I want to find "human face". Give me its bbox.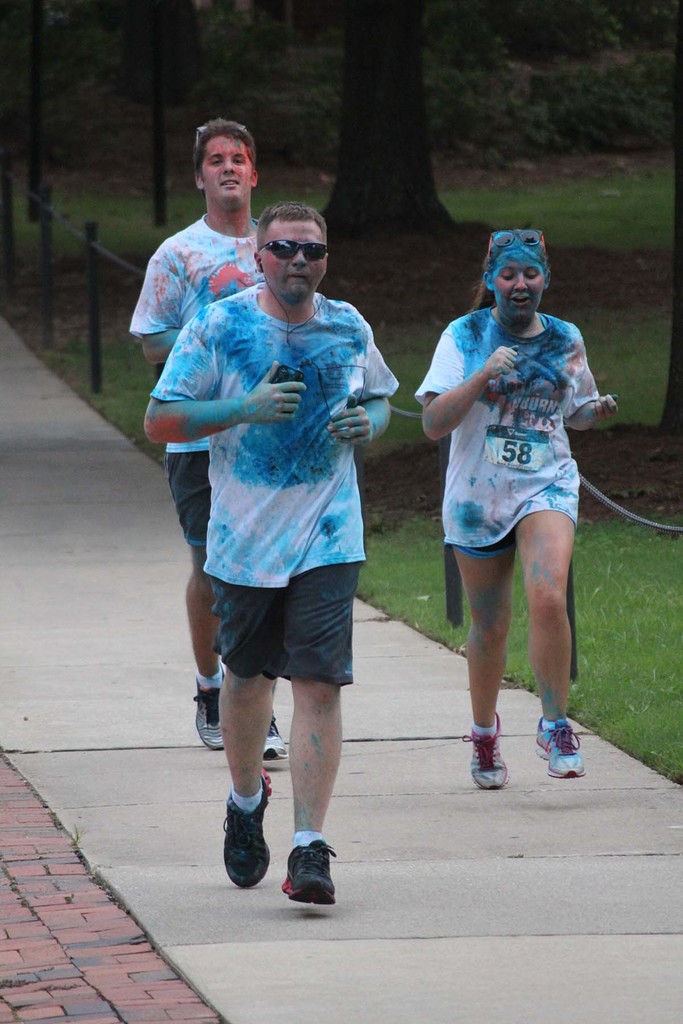
[left=259, top=218, right=333, bottom=300].
